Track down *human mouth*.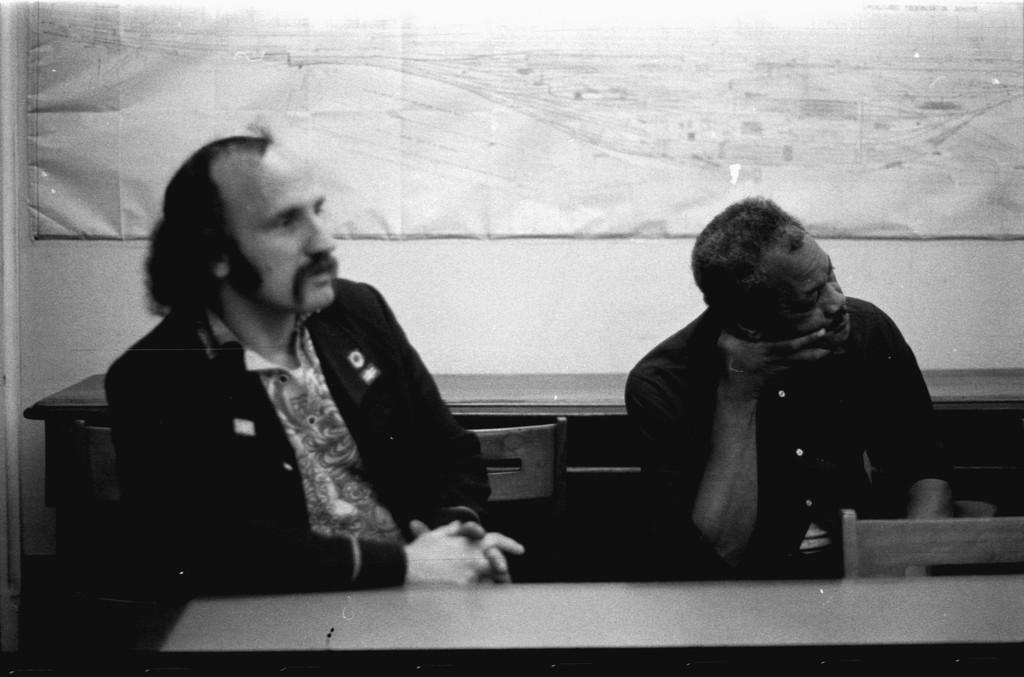
Tracked to Rect(833, 319, 851, 329).
